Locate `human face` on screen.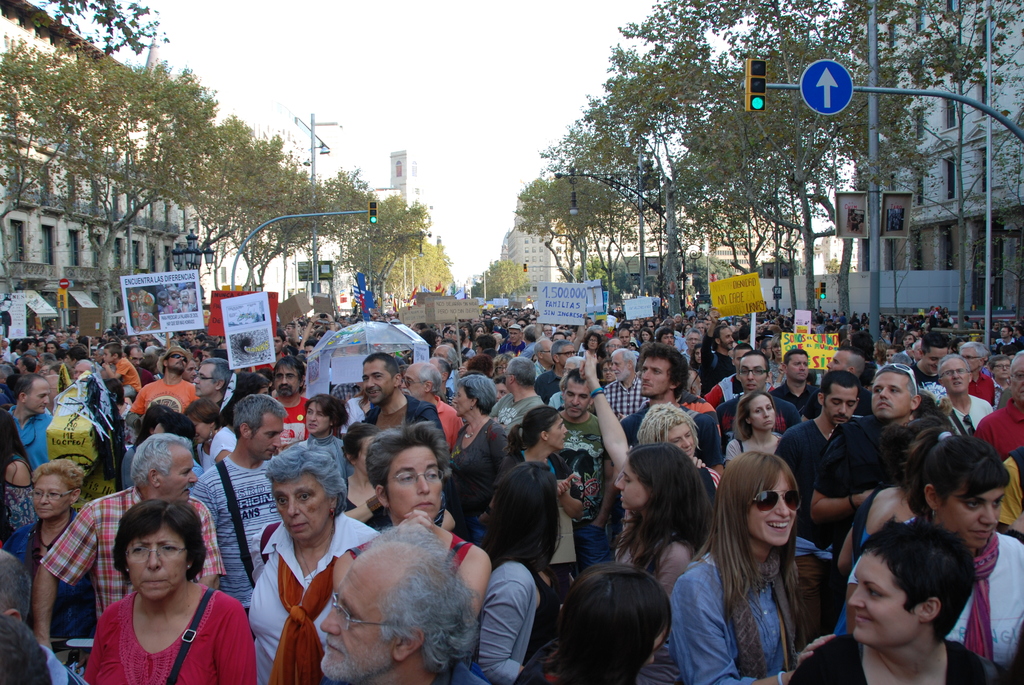
On screen at [x1=748, y1=468, x2=796, y2=544].
